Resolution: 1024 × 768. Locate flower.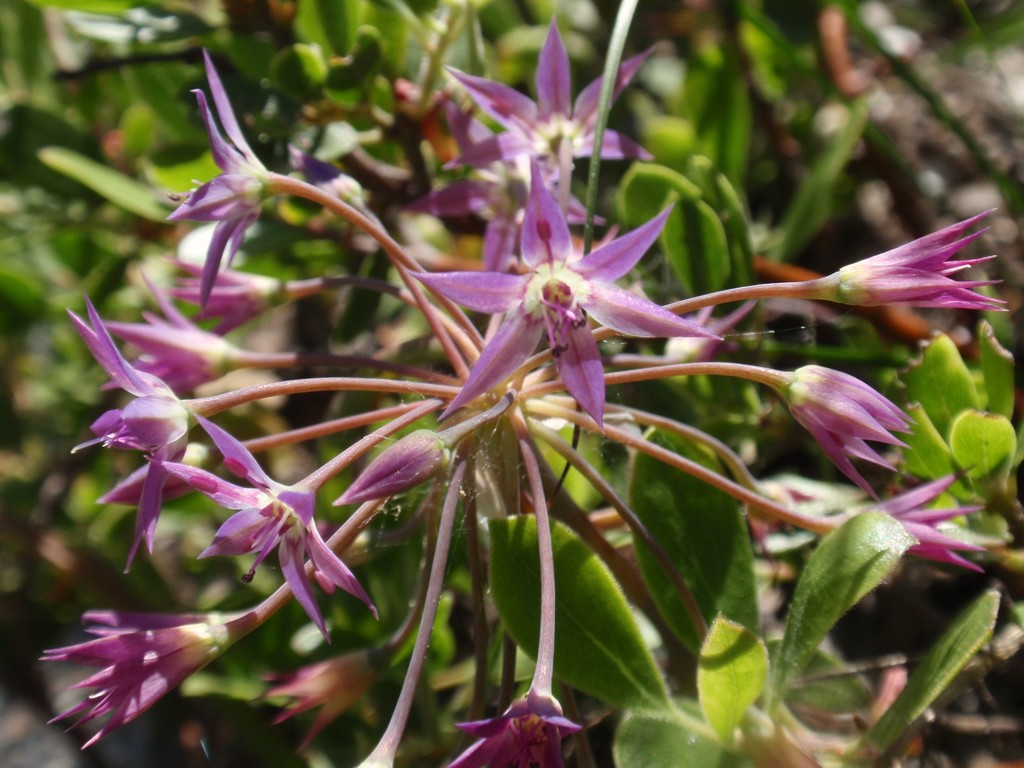
68/293/197/573.
